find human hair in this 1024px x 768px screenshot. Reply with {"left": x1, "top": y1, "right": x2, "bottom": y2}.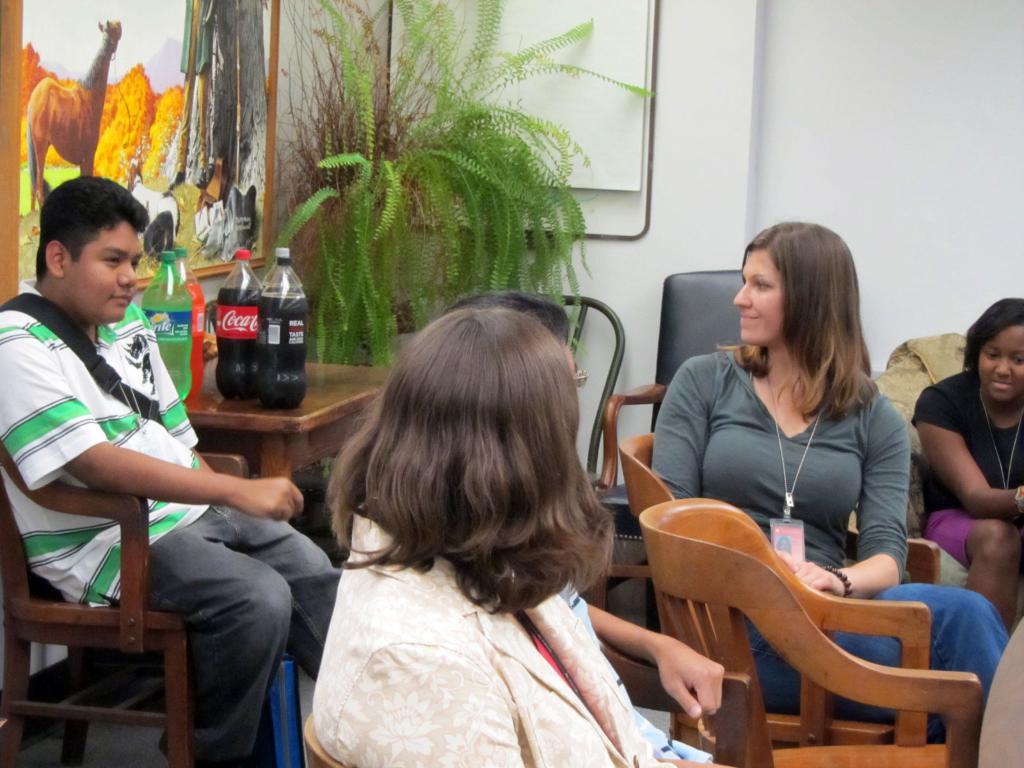
{"left": 712, "top": 224, "right": 882, "bottom": 420}.
